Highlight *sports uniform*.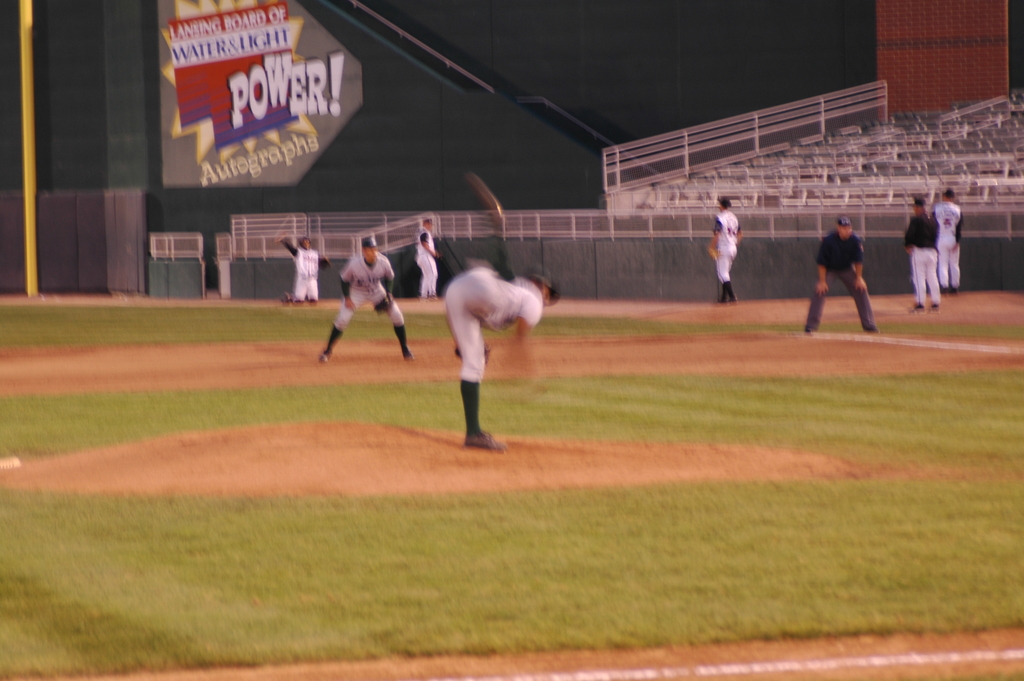
Highlighted region: [left=930, top=200, right=963, bottom=293].
